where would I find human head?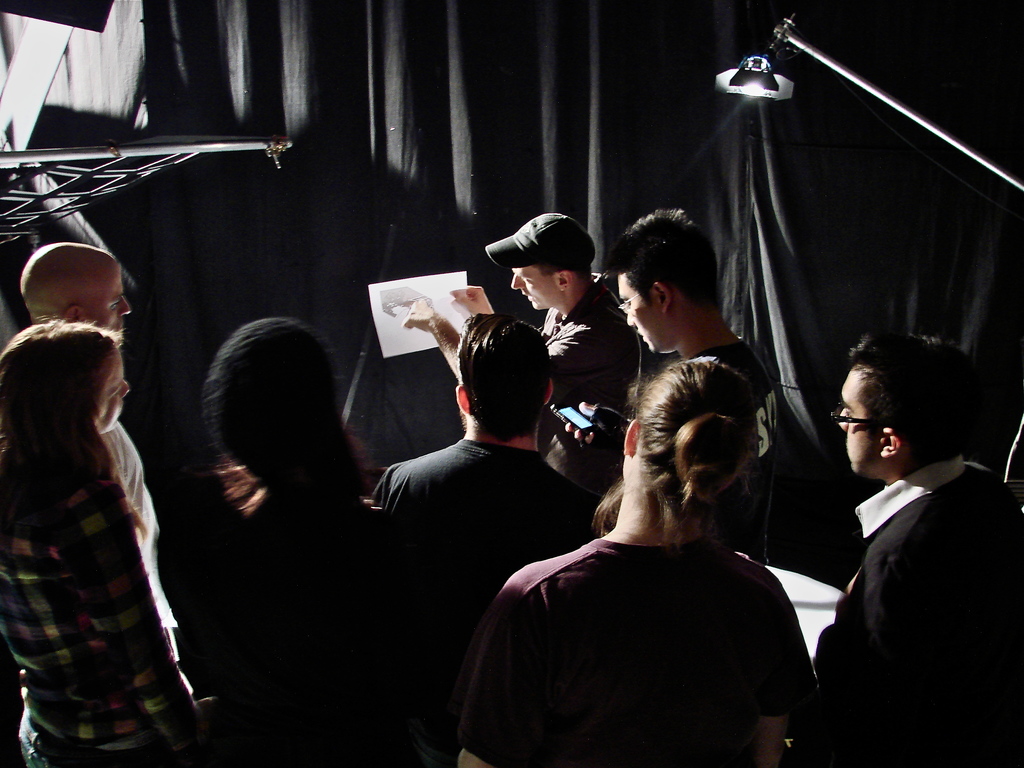
At box(614, 354, 769, 527).
